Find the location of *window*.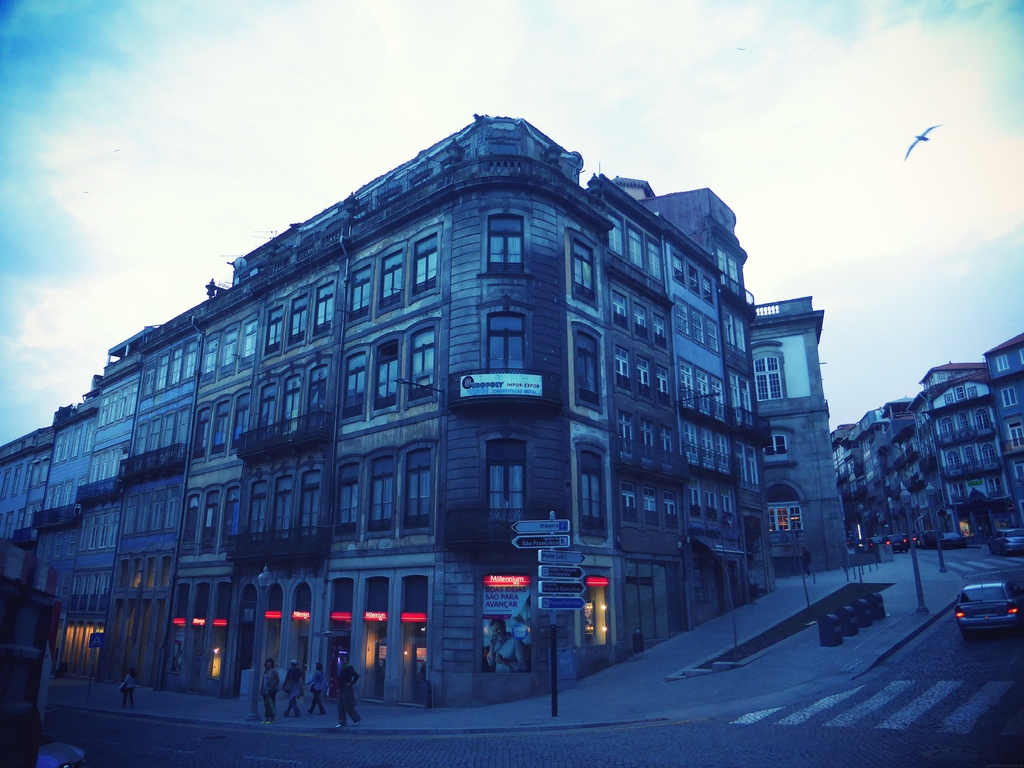
Location: (left=297, top=471, right=326, bottom=541).
